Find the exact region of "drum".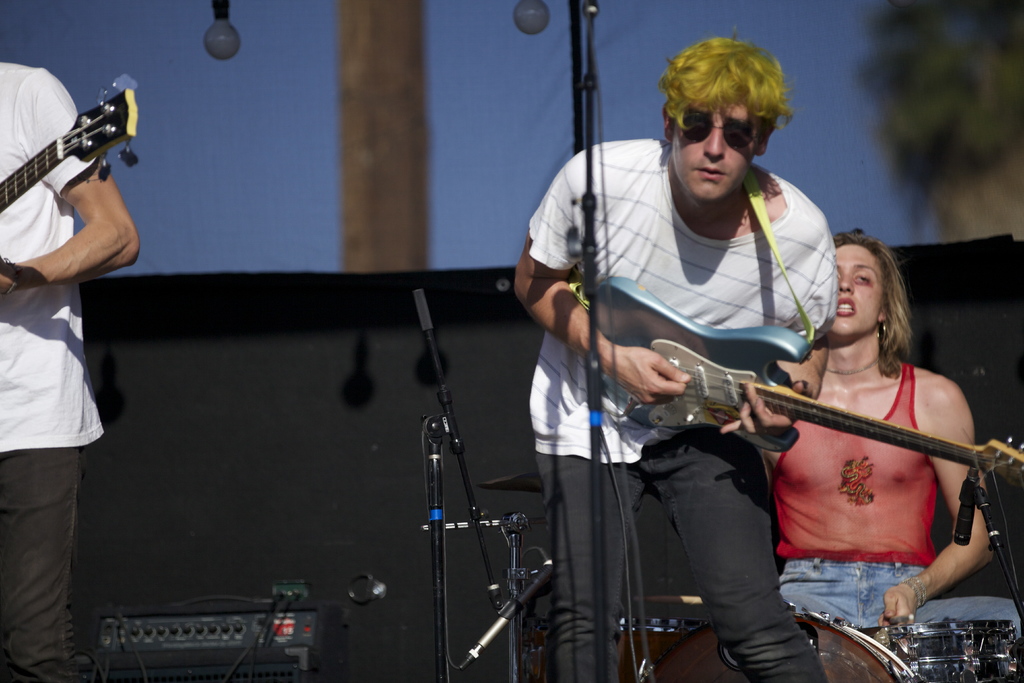
Exact region: x1=648, y1=614, x2=909, y2=682.
